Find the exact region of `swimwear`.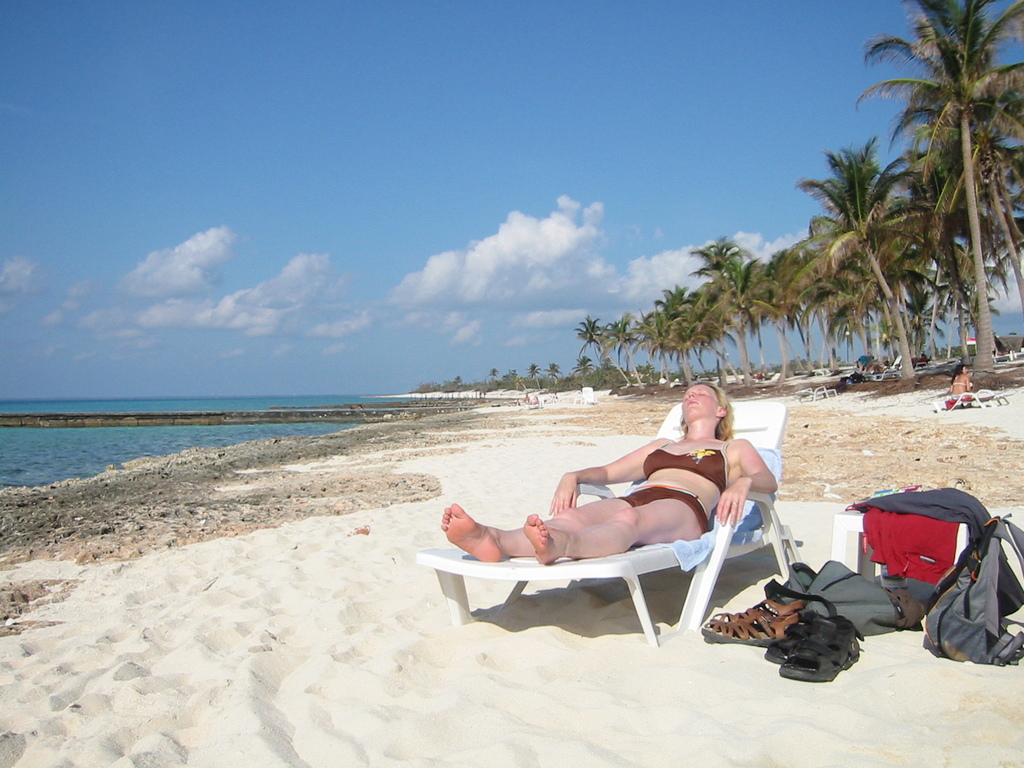
Exact region: x1=616, y1=484, x2=713, y2=538.
